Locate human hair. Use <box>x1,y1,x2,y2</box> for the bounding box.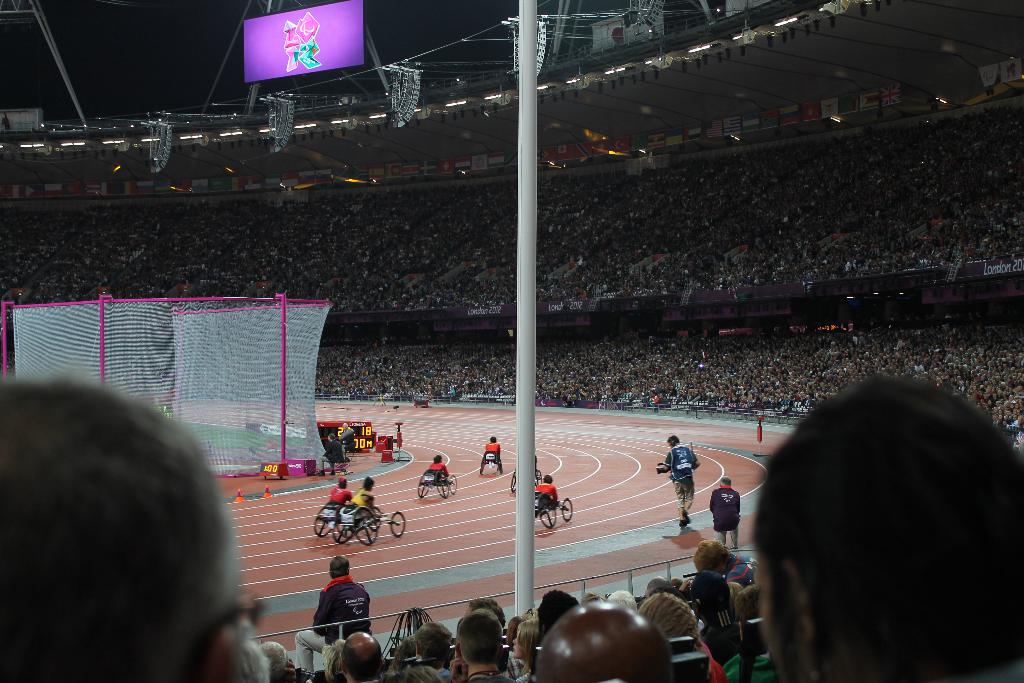
<box>666,434,680,442</box>.
